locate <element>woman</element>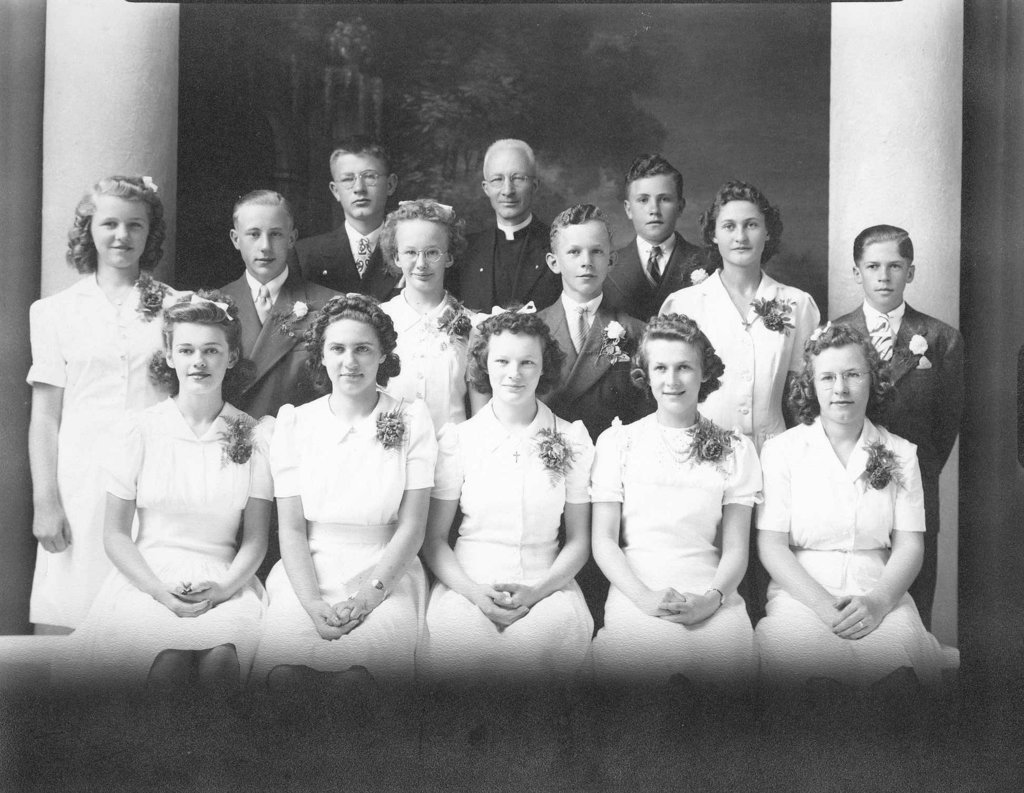
box(42, 287, 280, 698)
